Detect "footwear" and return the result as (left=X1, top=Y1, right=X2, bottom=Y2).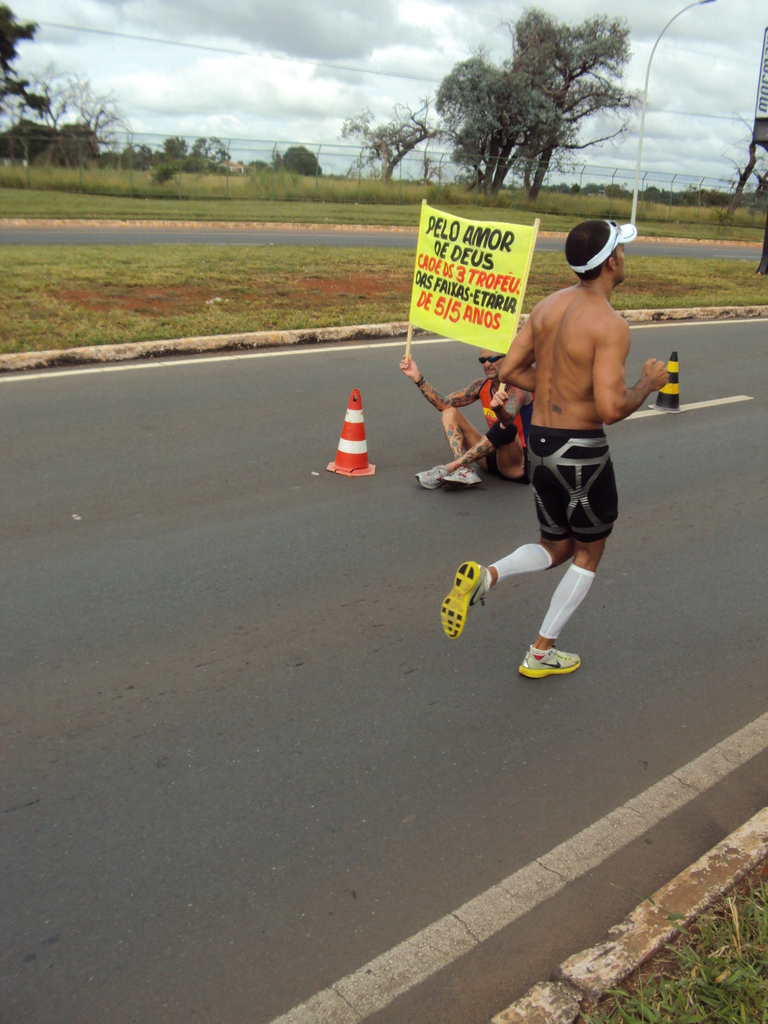
(left=516, top=644, right=584, bottom=678).
